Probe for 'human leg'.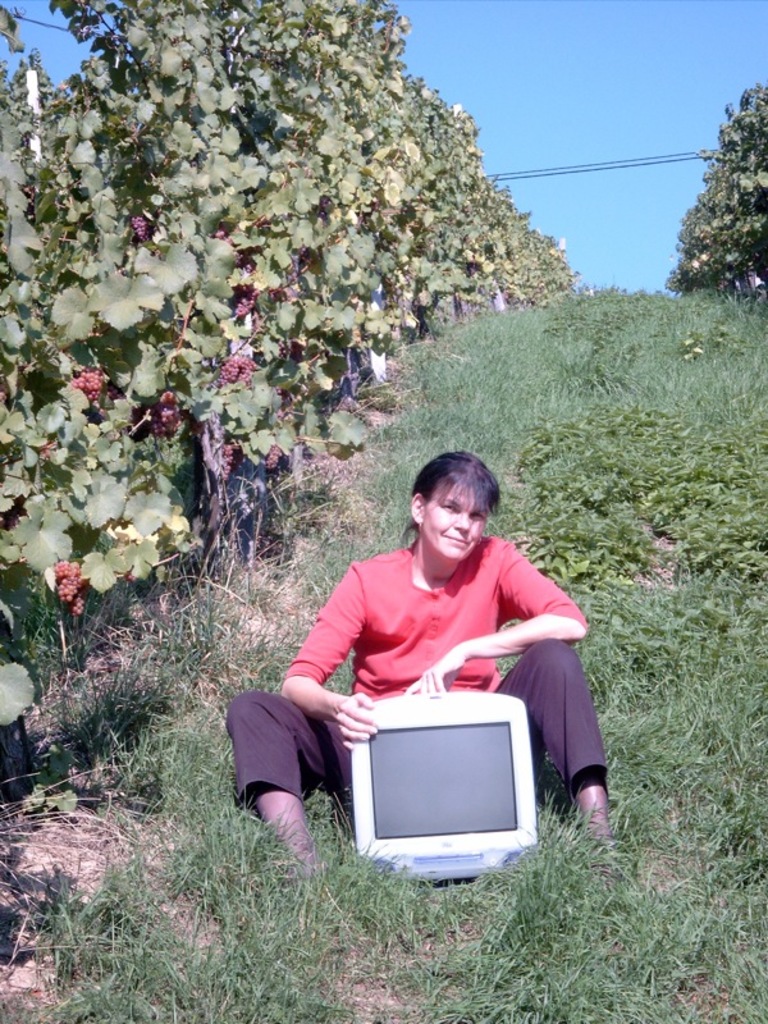
Probe result: {"x1": 502, "y1": 637, "x2": 612, "y2": 842}.
